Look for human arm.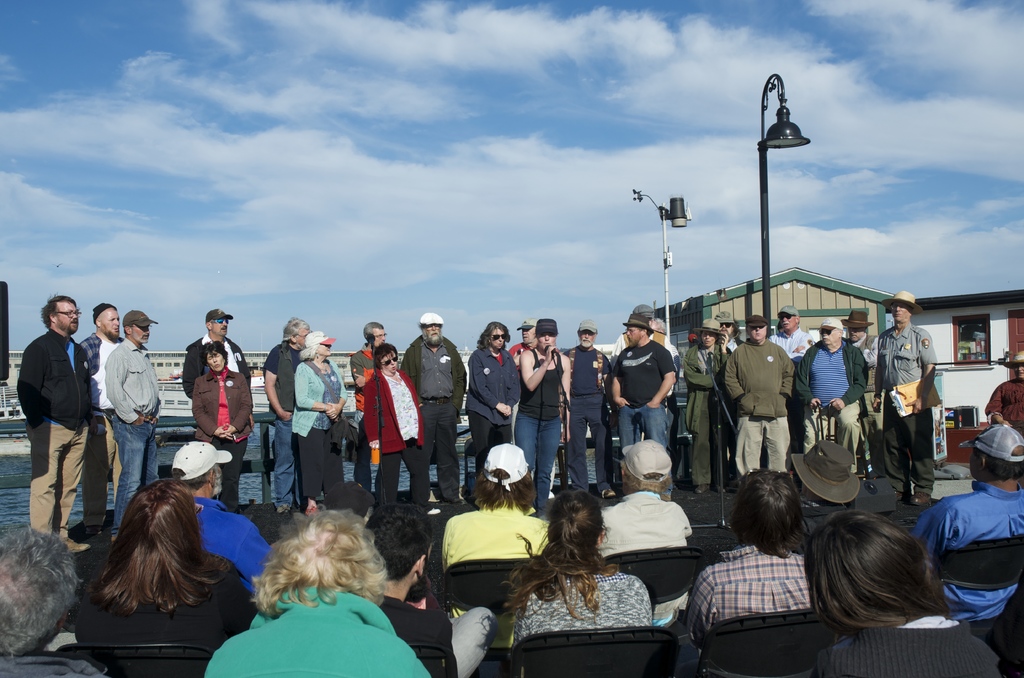
Found: 452/353/471/412.
